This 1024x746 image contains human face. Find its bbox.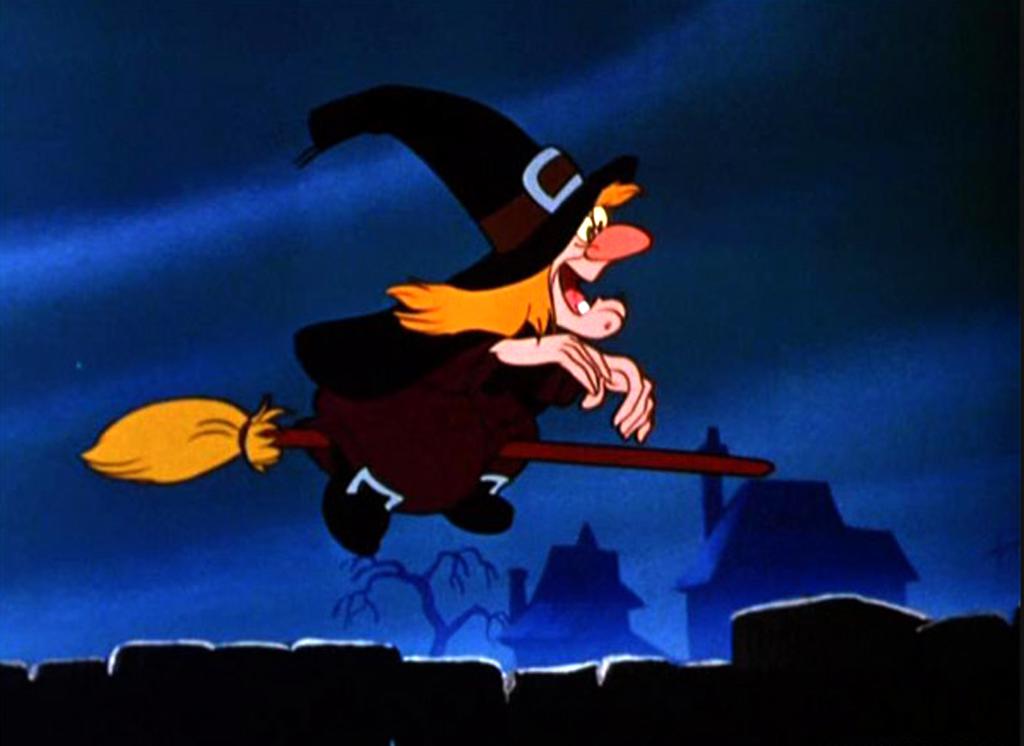
bbox(550, 204, 652, 340).
